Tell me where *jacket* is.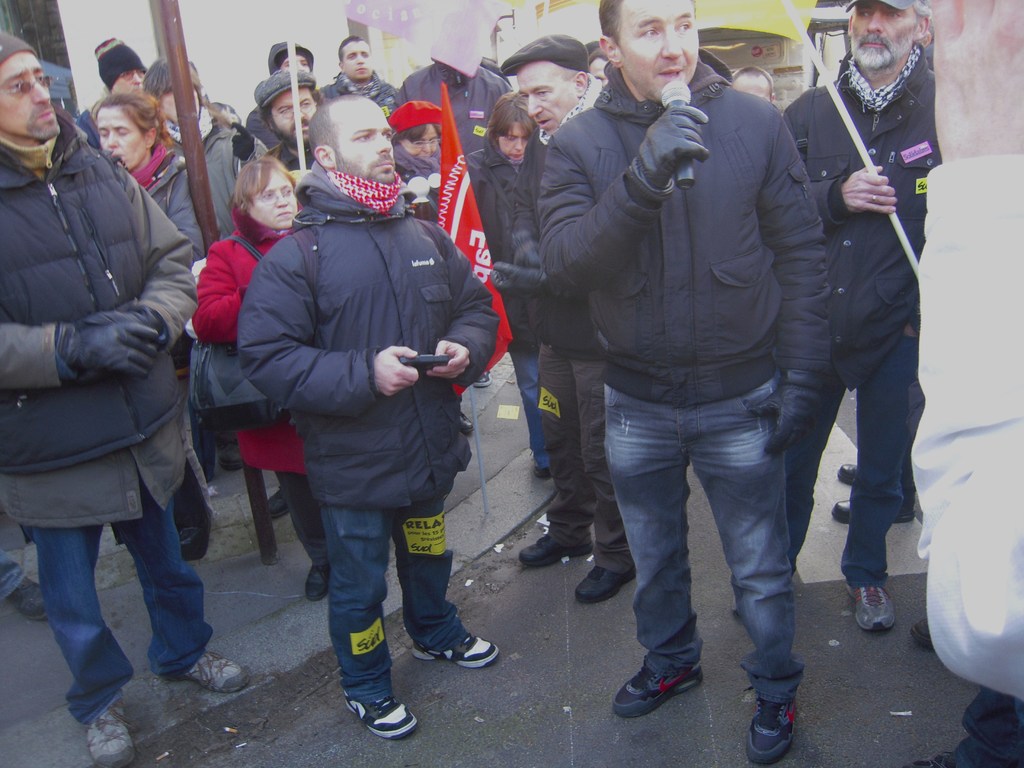
*jacket* is at (464, 129, 514, 196).
